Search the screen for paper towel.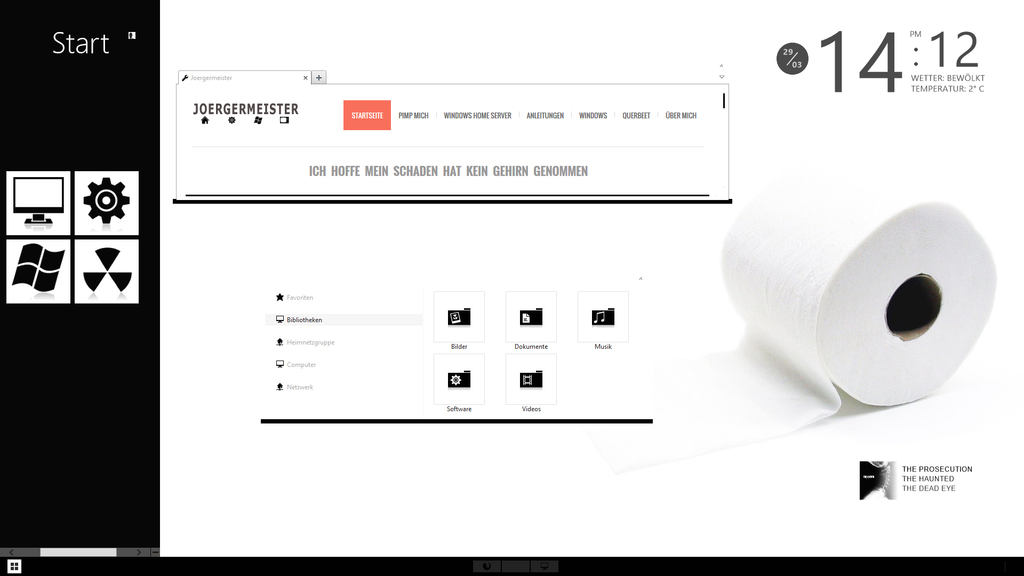
Found at bbox=[719, 184, 993, 429].
